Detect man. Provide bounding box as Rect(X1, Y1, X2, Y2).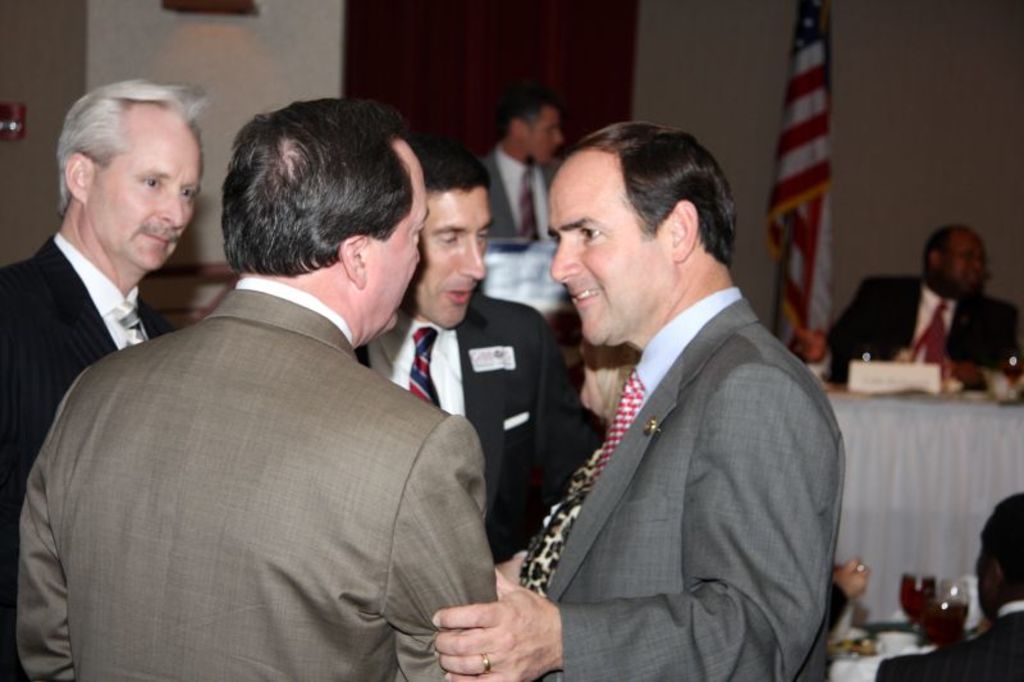
Rect(20, 99, 503, 681).
